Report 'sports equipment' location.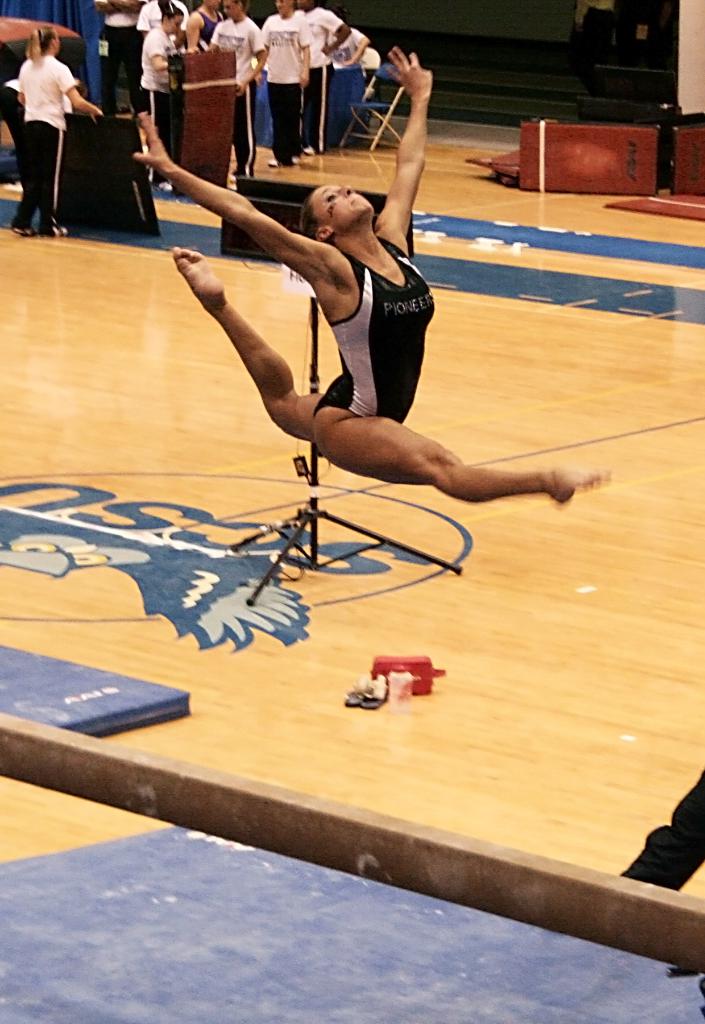
Report: [0, 707, 704, 970].
